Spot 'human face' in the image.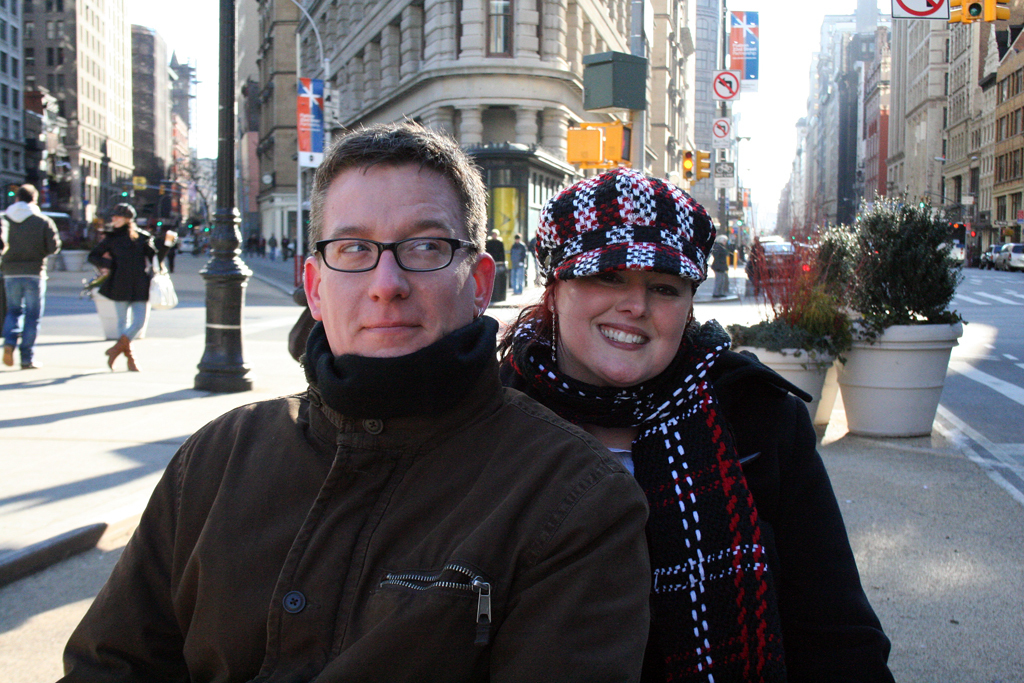
'human face' found at (left=561, top=268, right=694, bottom=389).
